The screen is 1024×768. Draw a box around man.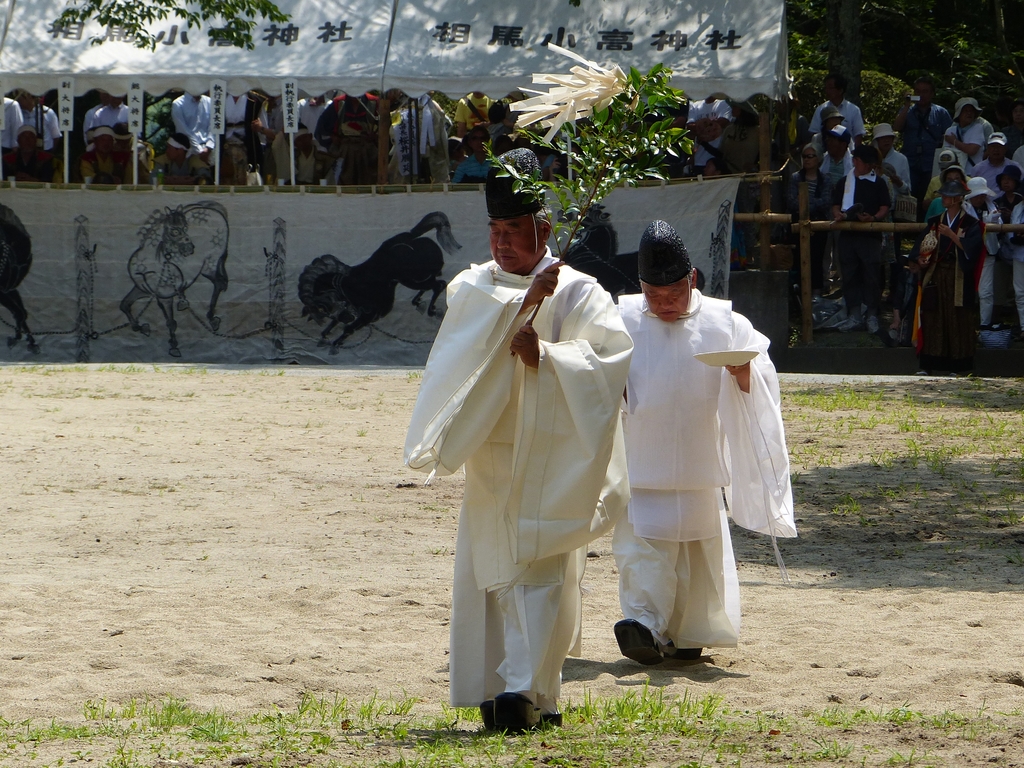
[left=891, top=72, right=953, bottom=261].
